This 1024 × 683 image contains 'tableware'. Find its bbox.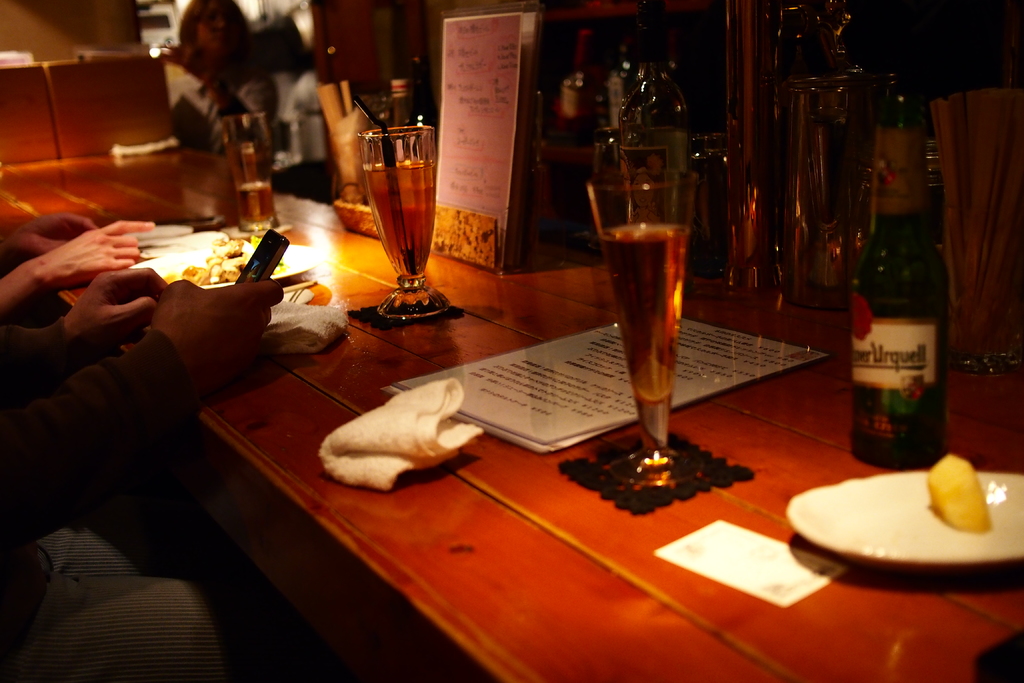
box(361, 124, 449, 322).
